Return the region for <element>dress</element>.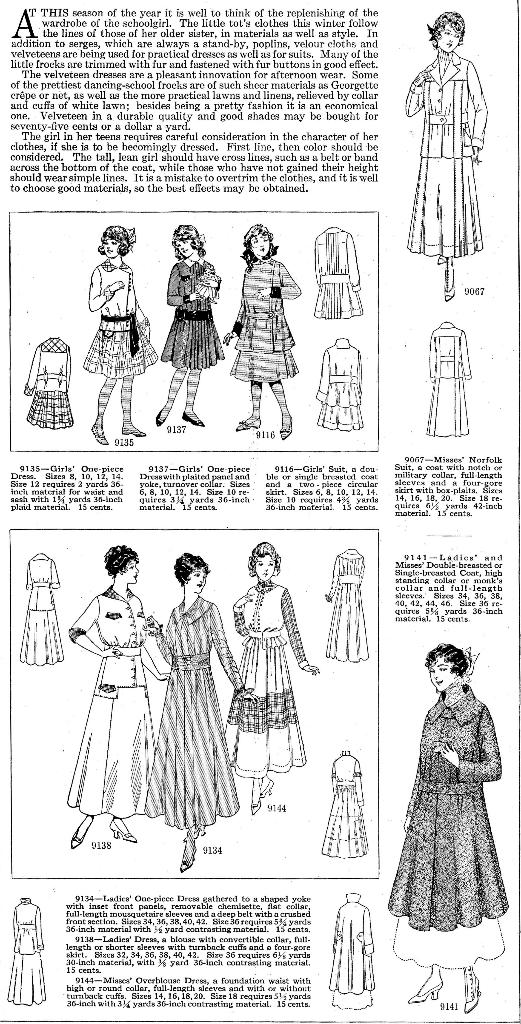
[325,756,365,860].
